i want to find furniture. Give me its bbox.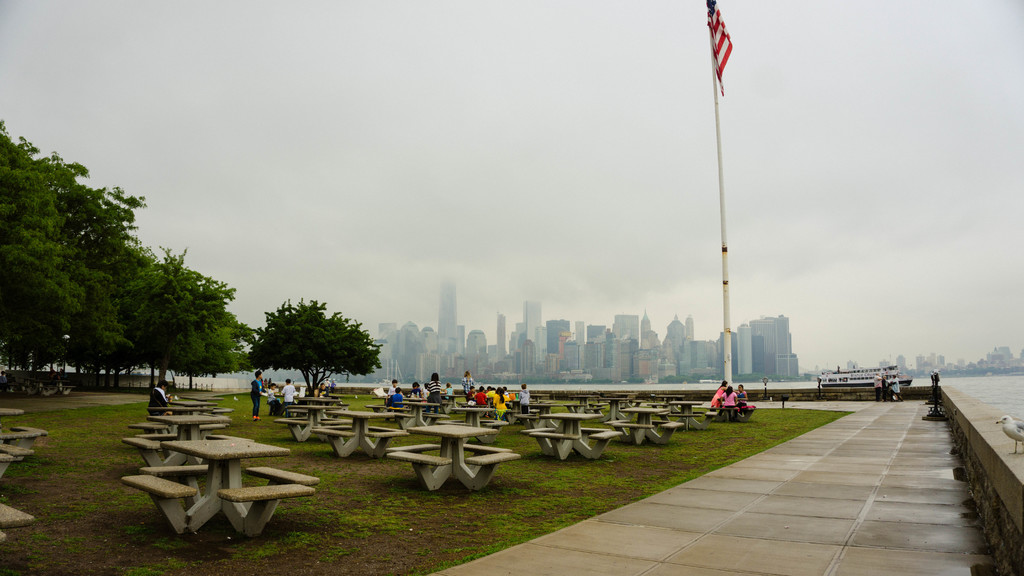
{"left": 382, "top": 415, "right": 511, "bottom": 496}.
